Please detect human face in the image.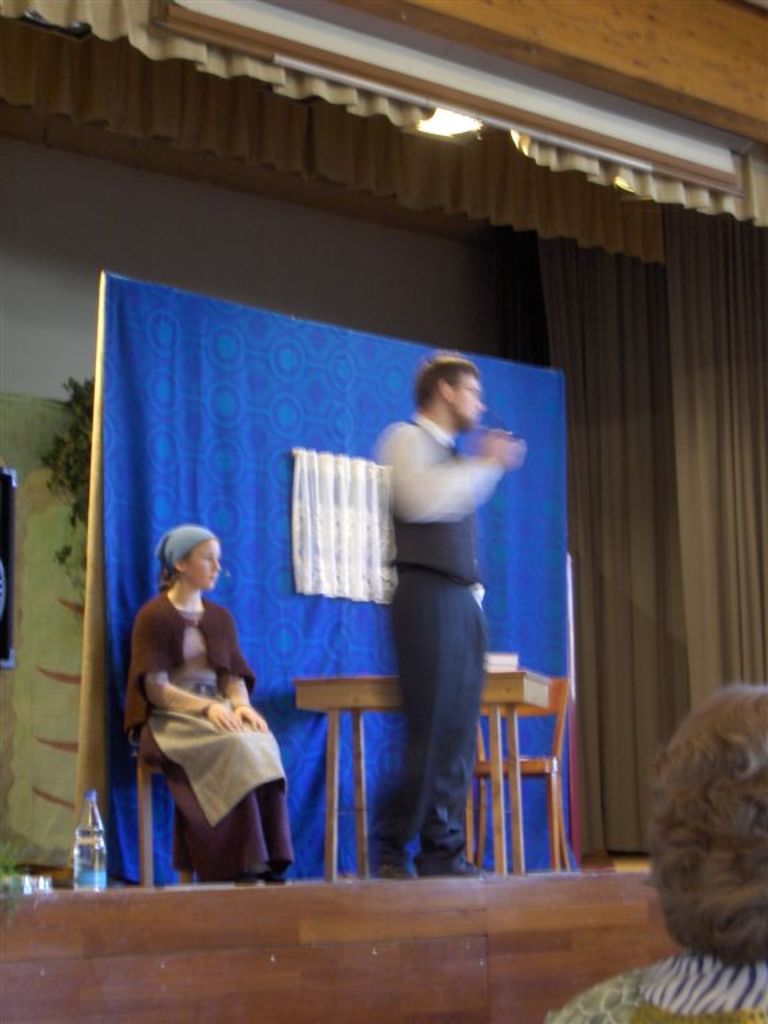
bbox=[188, 539, 224, 591].
